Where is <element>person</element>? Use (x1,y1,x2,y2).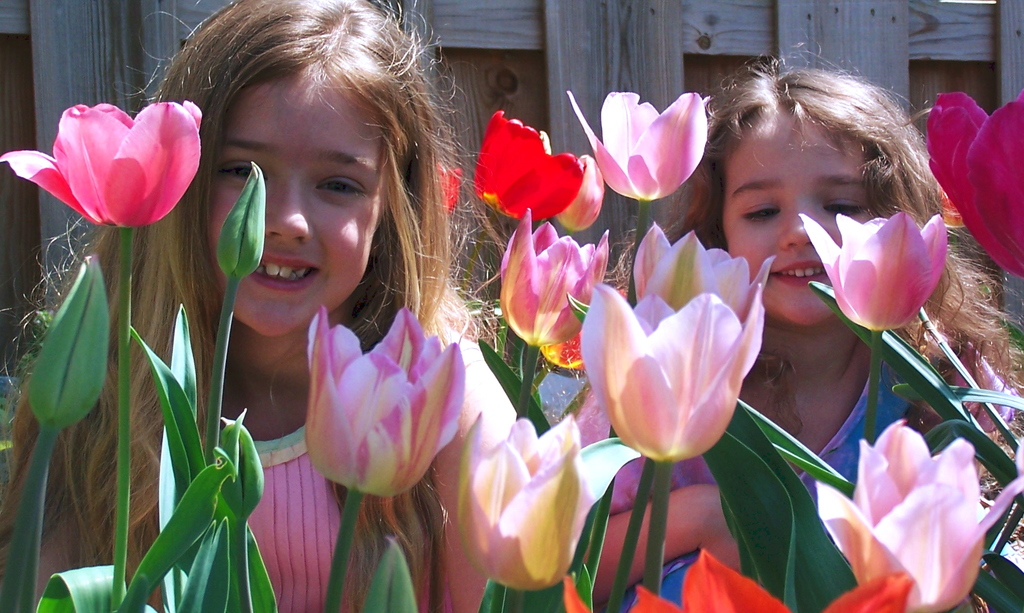
(8,0,495,612).
